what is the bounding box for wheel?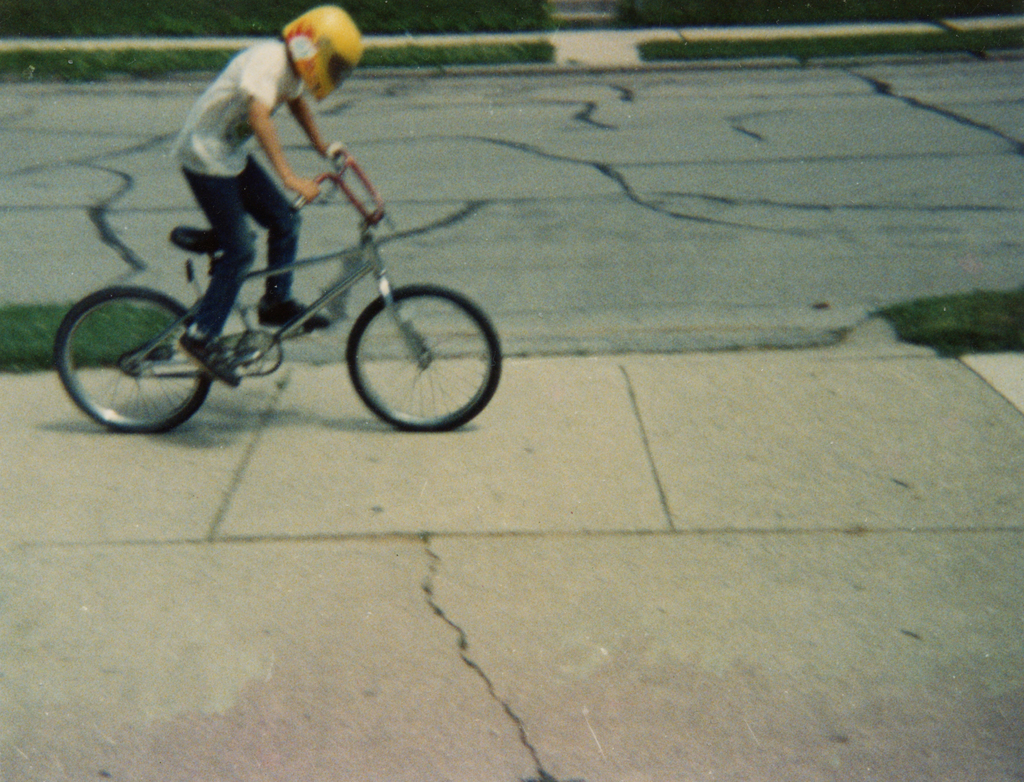
330/267/487/423.
